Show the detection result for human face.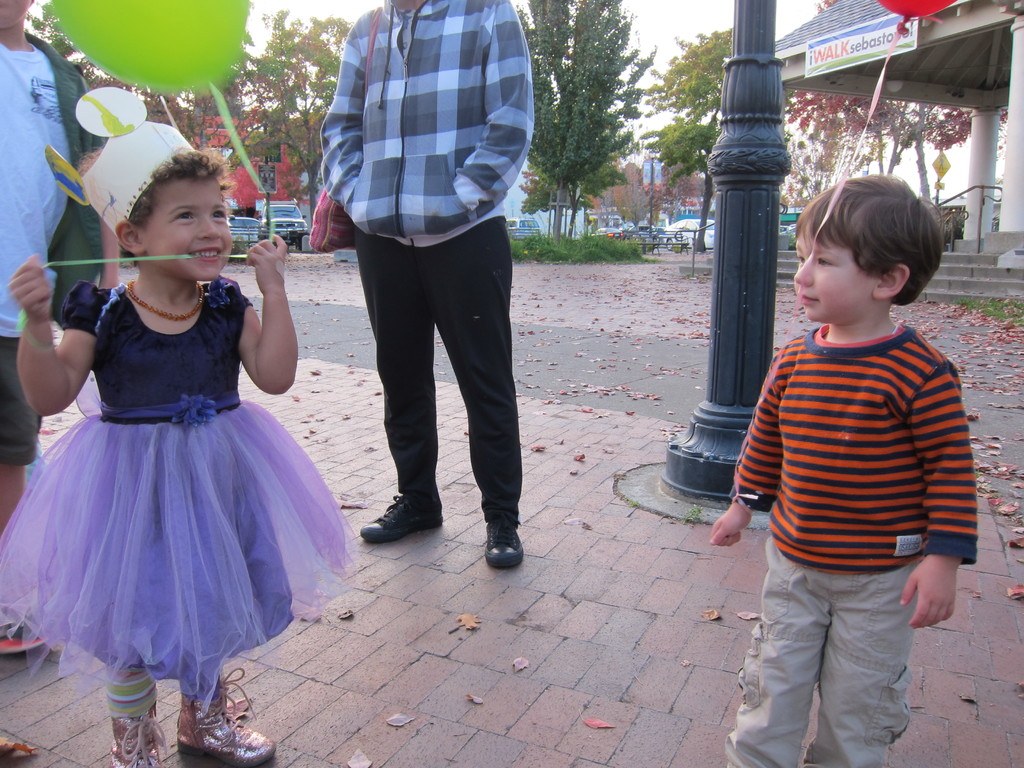
<box>792,224,872,319</box>.
